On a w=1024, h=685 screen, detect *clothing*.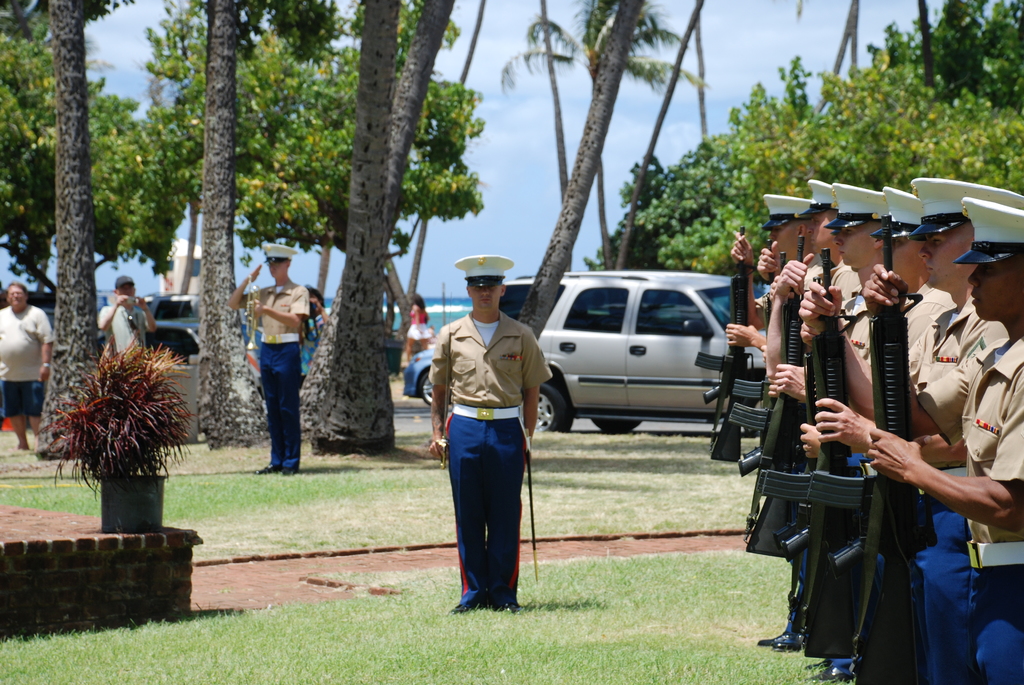
<region>0, 302, 50, 420</region>.
